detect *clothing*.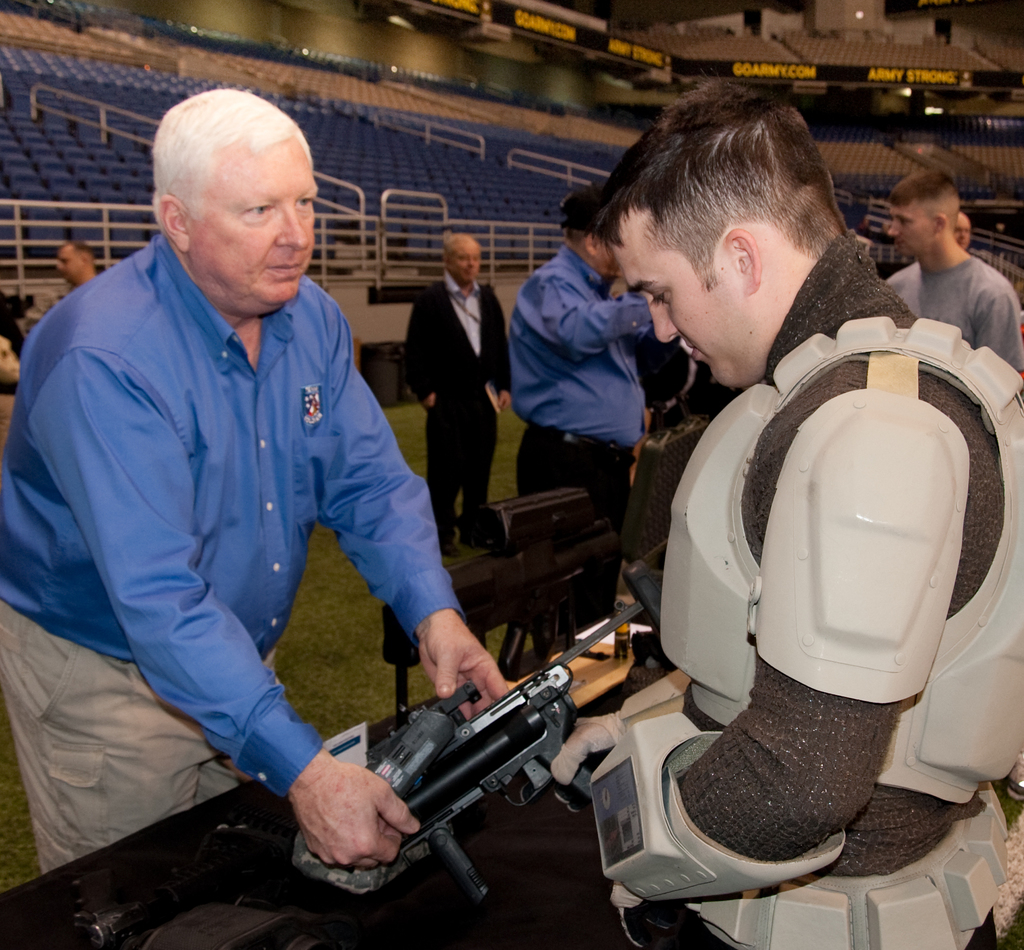
Detected at x1=589, y1=230, x2=1023, y2=949.
